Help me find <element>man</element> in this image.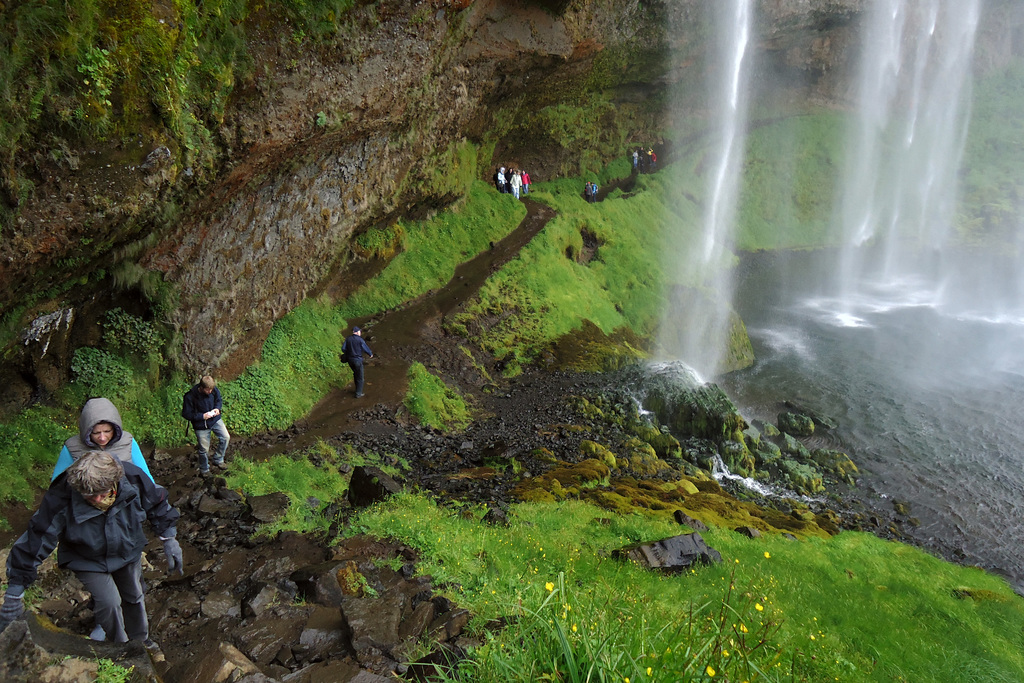
Found it: bbox=[342, 329, 372, 399].
